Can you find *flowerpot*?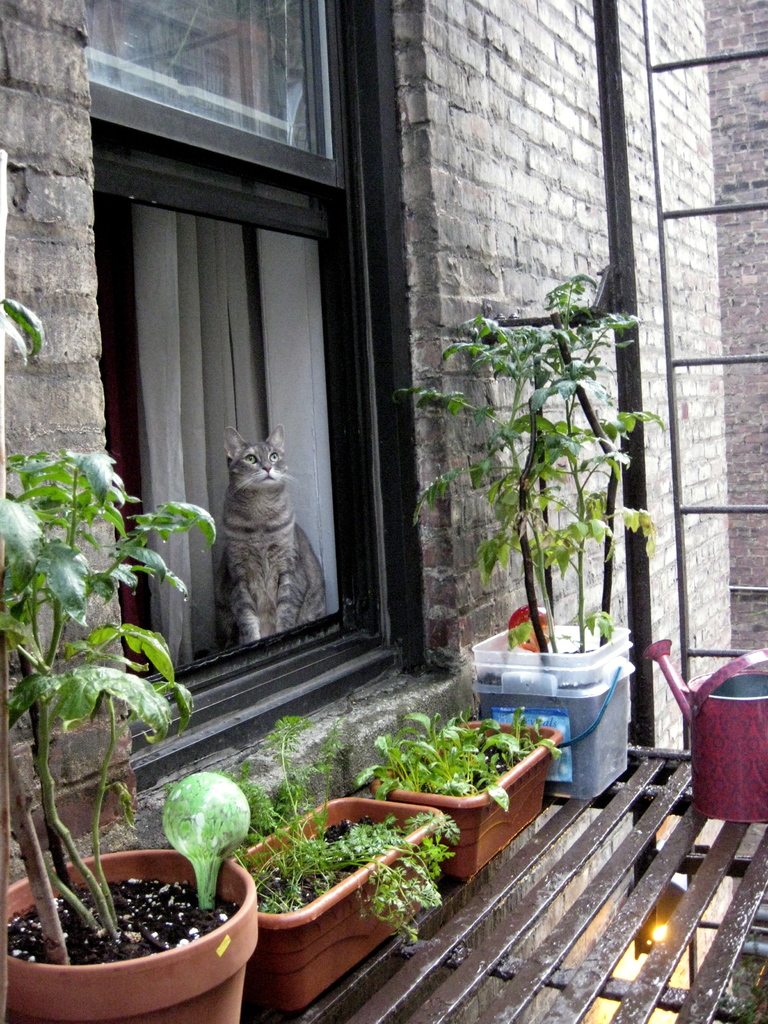
Yes, bounding box: rect(473, 619, 630, 799).
